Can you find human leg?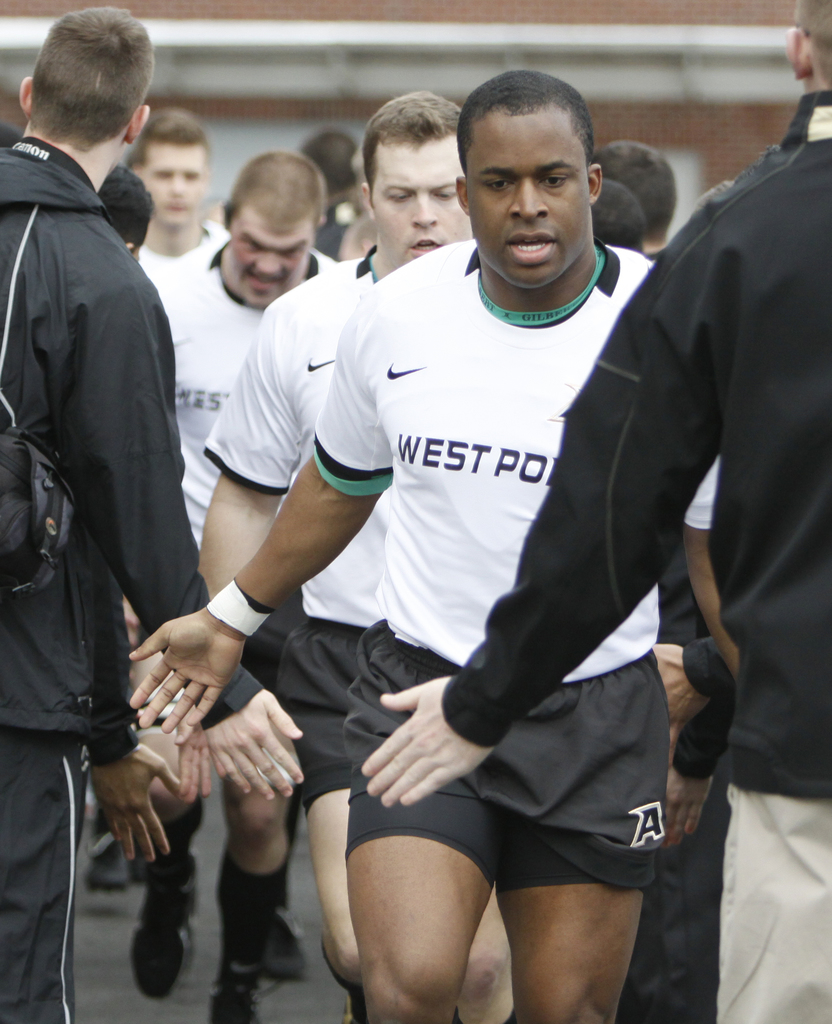
Yes, bounding box: {"left": 291, "top": 765, "right": 379, "bottom": 1021}.
